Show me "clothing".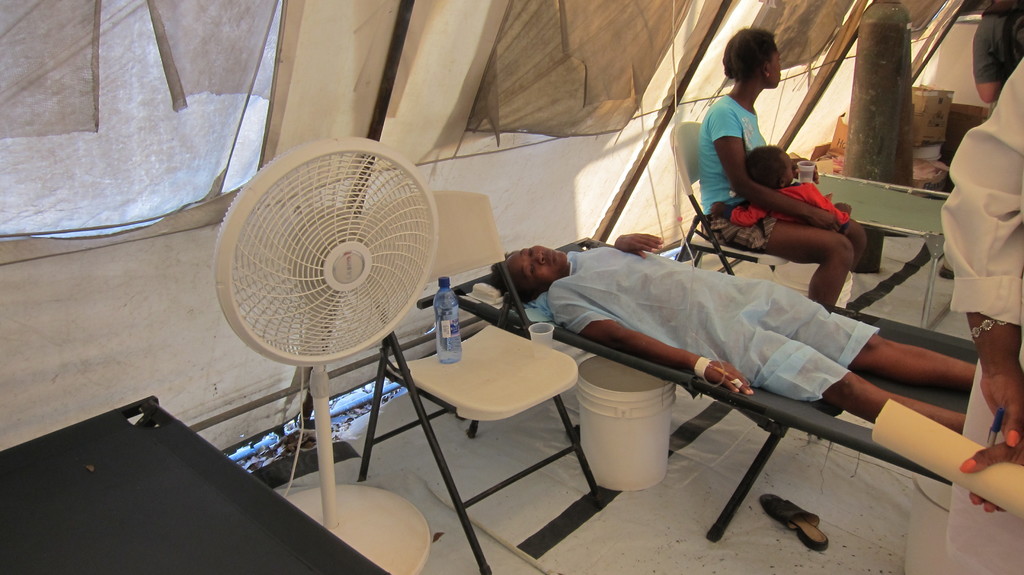
"clothing" is here: 730:179:848:229.
